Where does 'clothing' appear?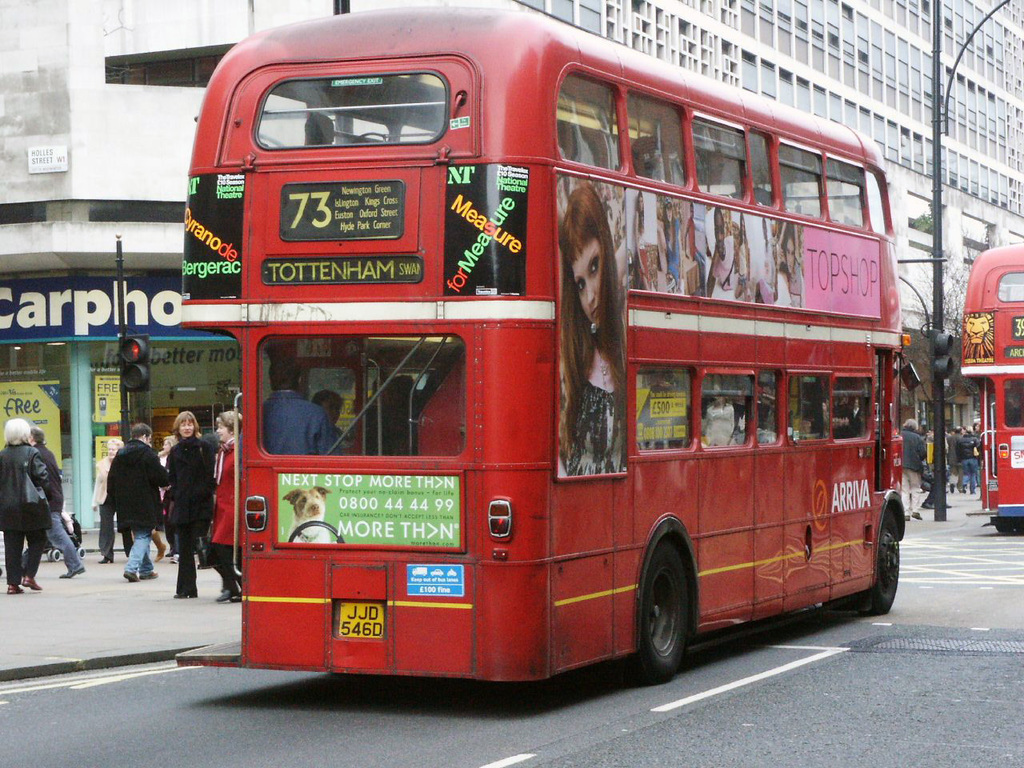
Appears at bbox(0, 446, 49, 586).
